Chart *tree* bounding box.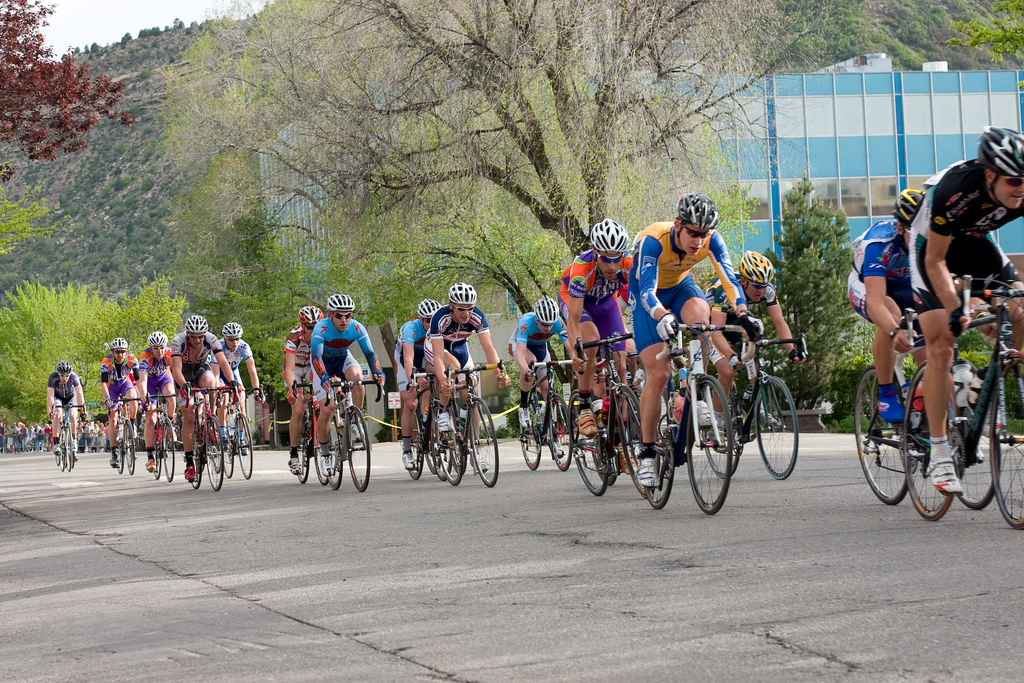
Charted: (left=766, top=163, right=851, bottom=397).
